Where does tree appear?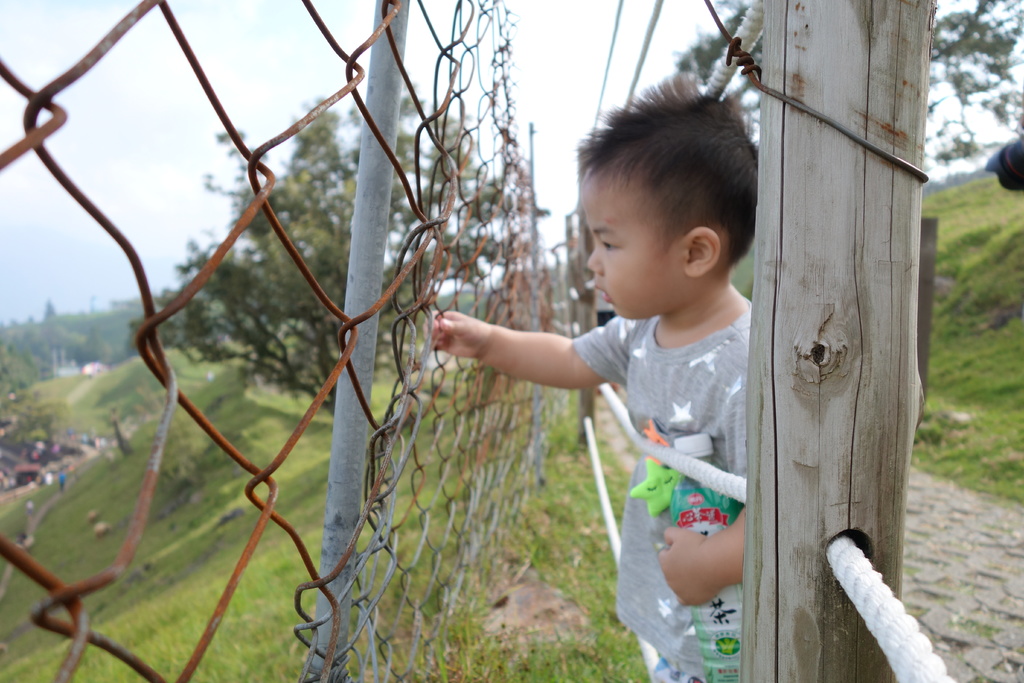
Appears at x1=924, y1=0, x2=1023, y2=182.
